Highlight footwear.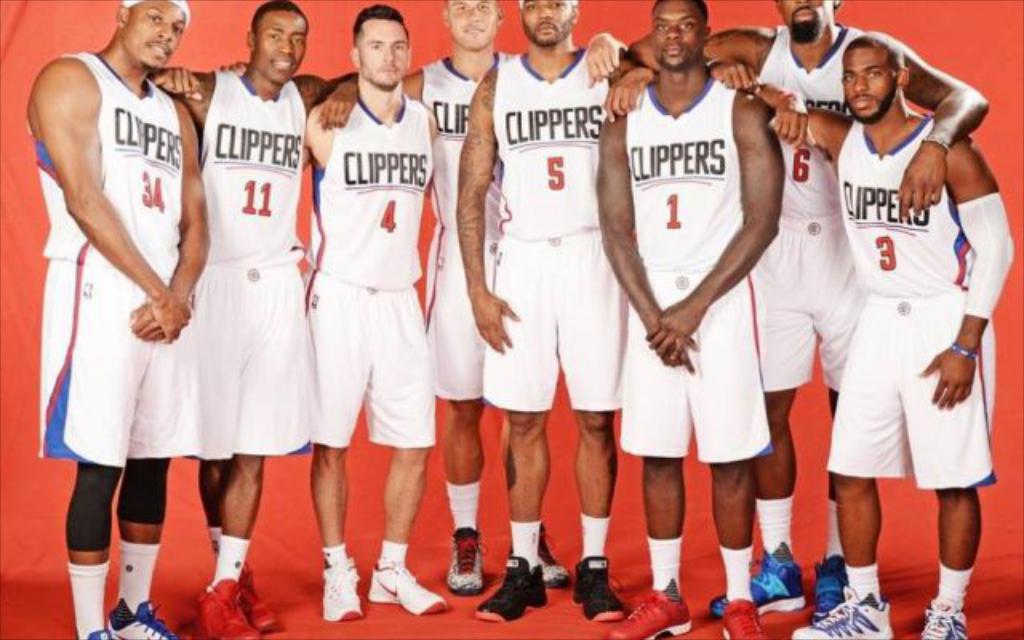
Highlighted region: <region>605, 579, 693, 638</region>.
